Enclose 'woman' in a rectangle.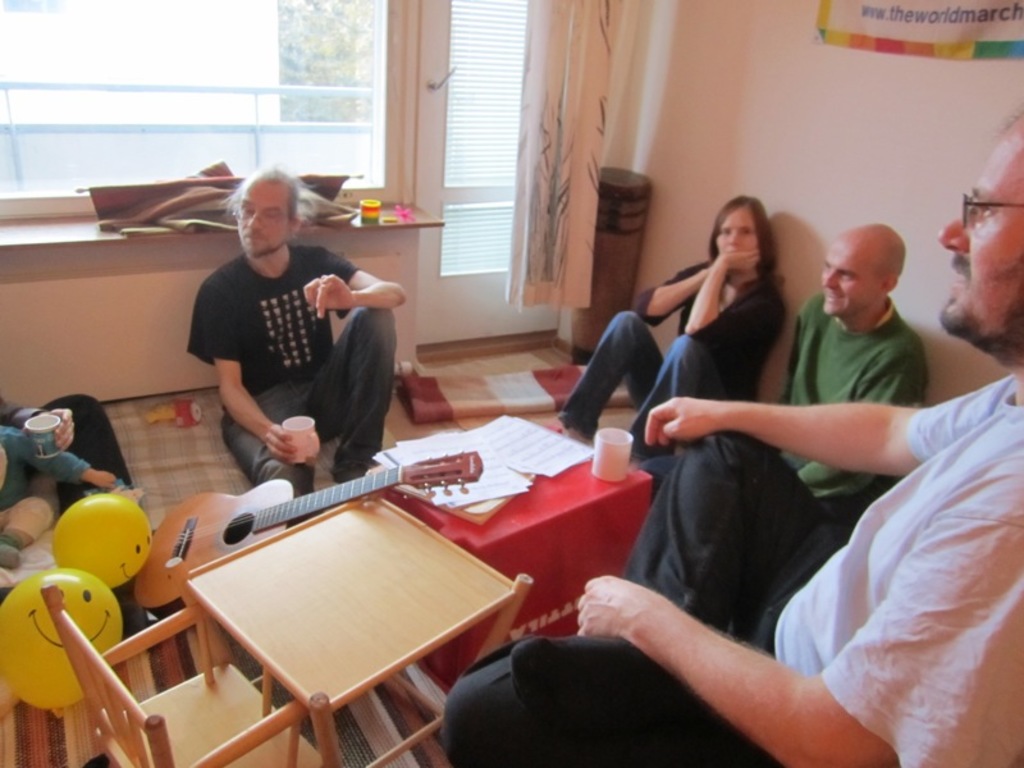
x1=559, y1=195, x2=792, y2=453.
